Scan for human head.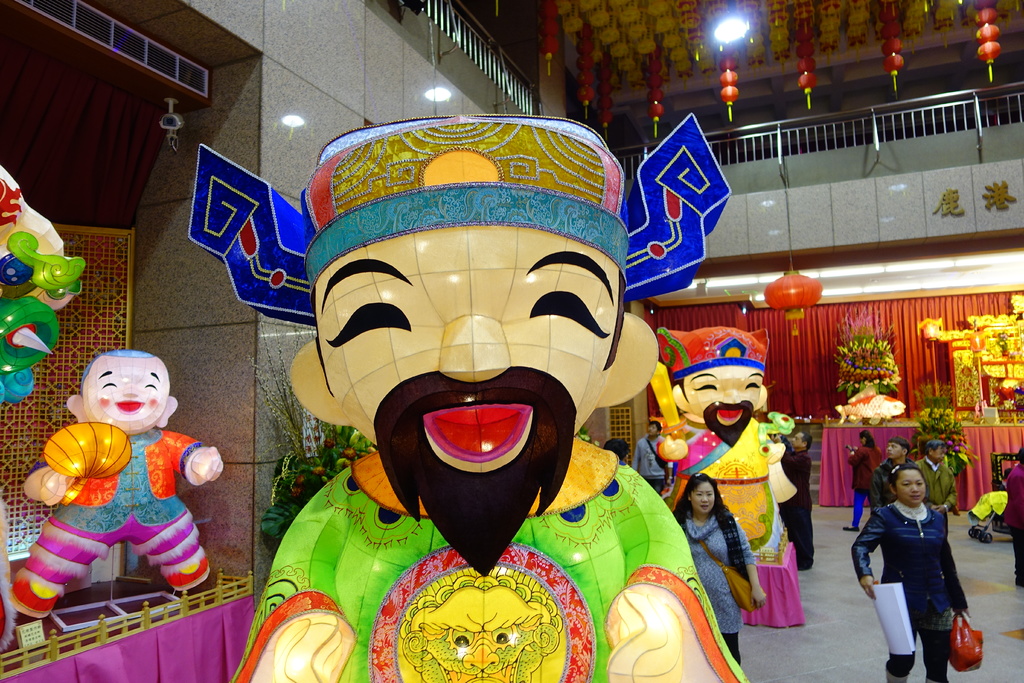
Scan result: select_region(858, 431, 871, 446).
